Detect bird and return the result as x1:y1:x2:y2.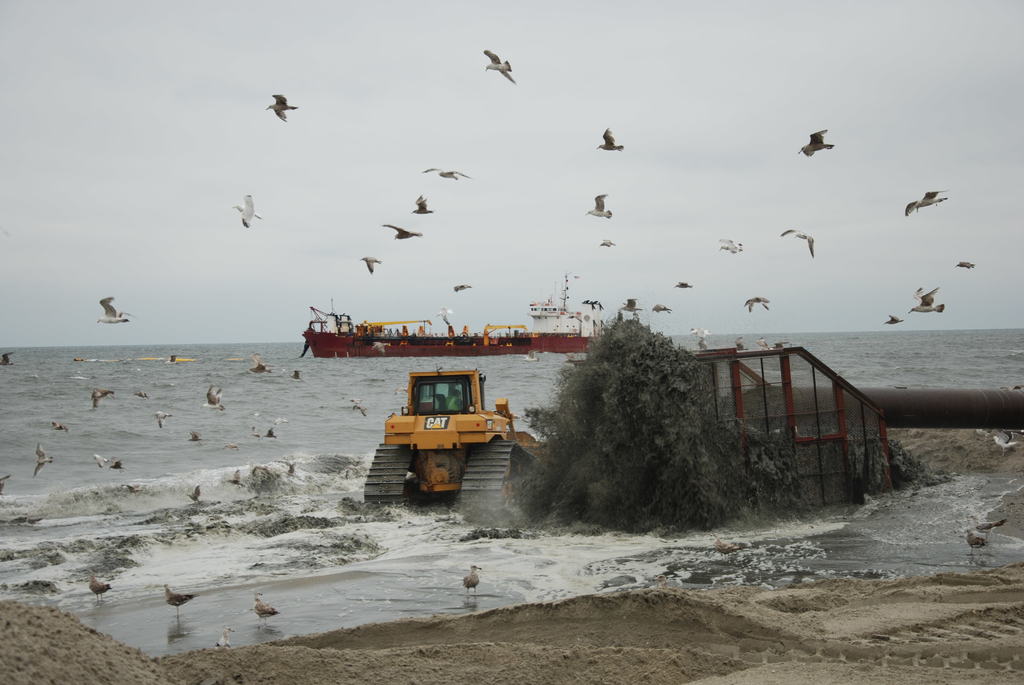
735:334:745:351.
